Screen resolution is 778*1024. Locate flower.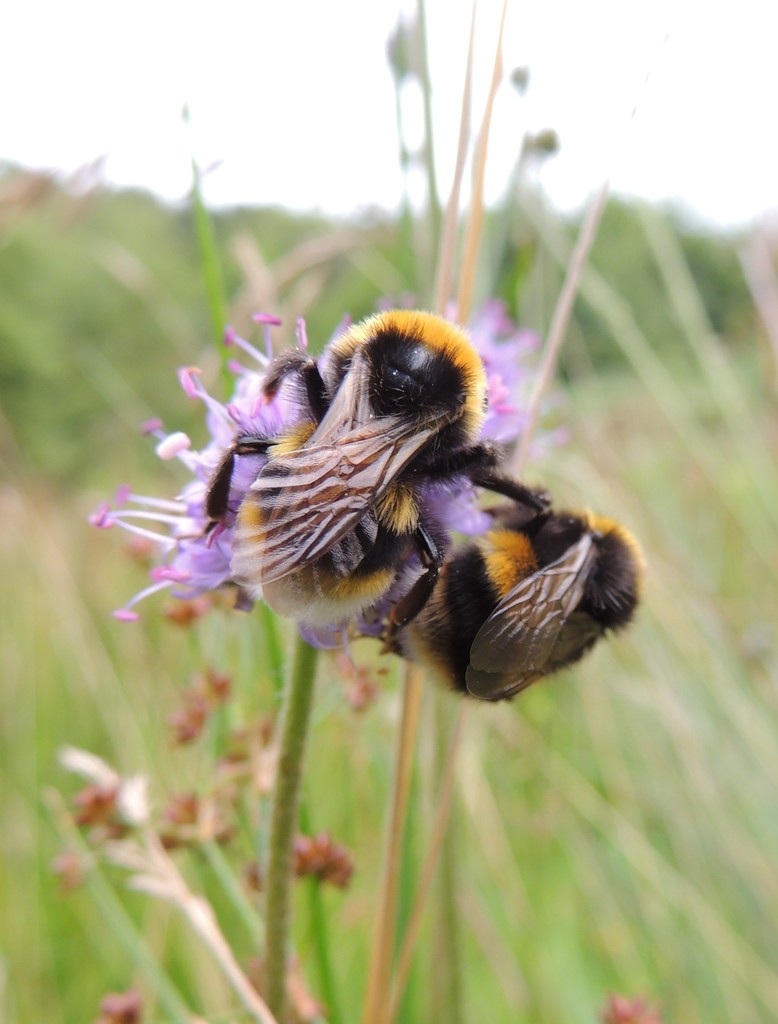
box(91, 304, 529, 619).
